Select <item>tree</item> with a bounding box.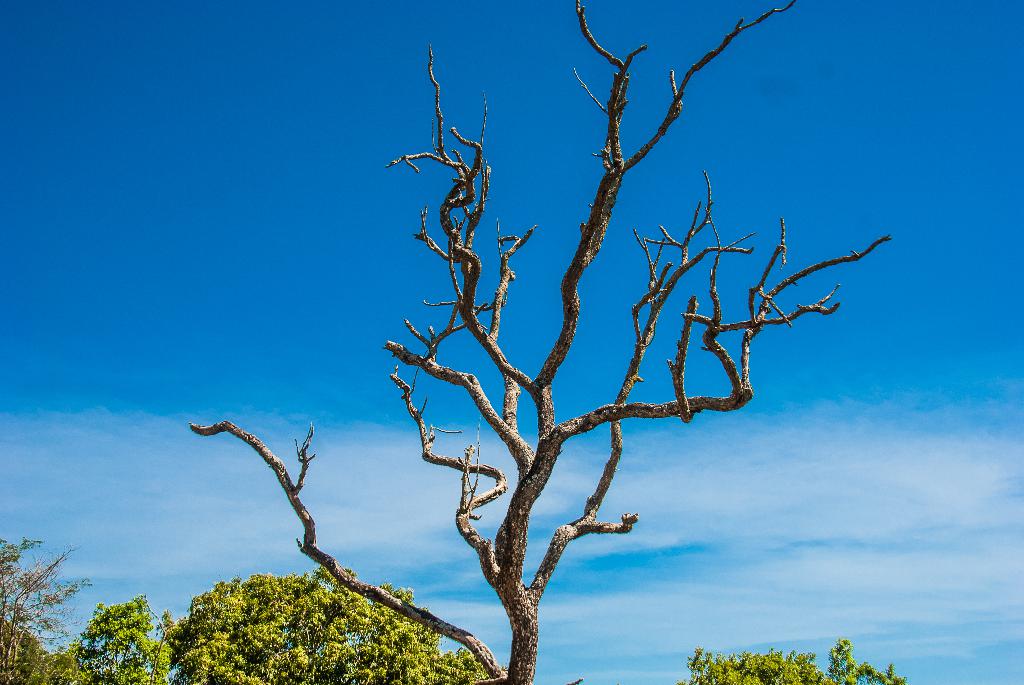
region(77, 590, 178, 684).
